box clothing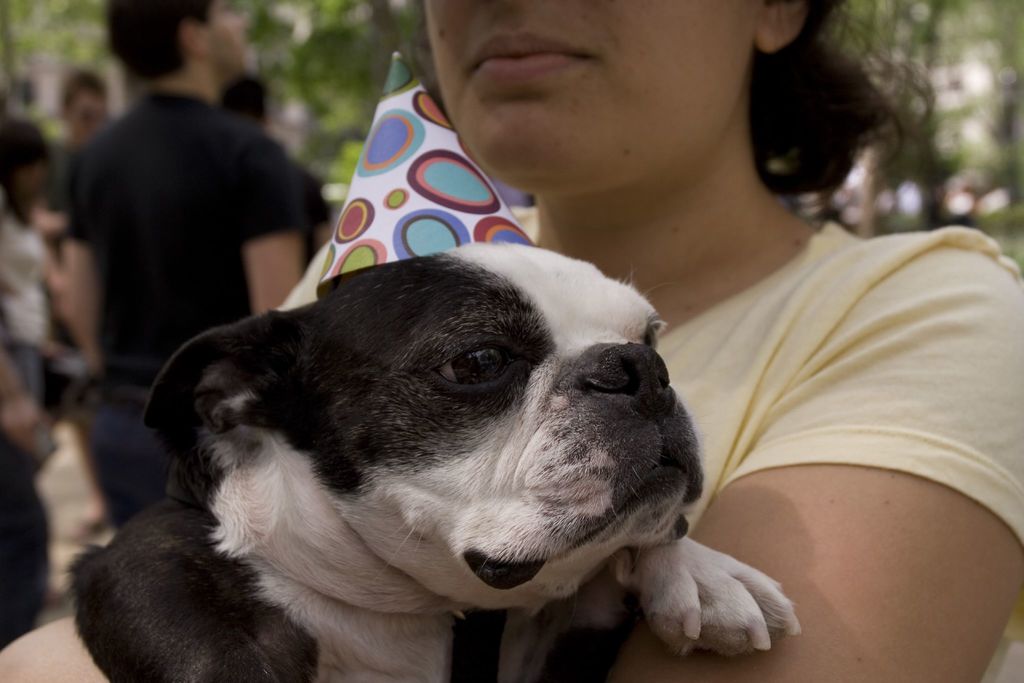
(x1=60, y1=86, x2=308, y2=530)
